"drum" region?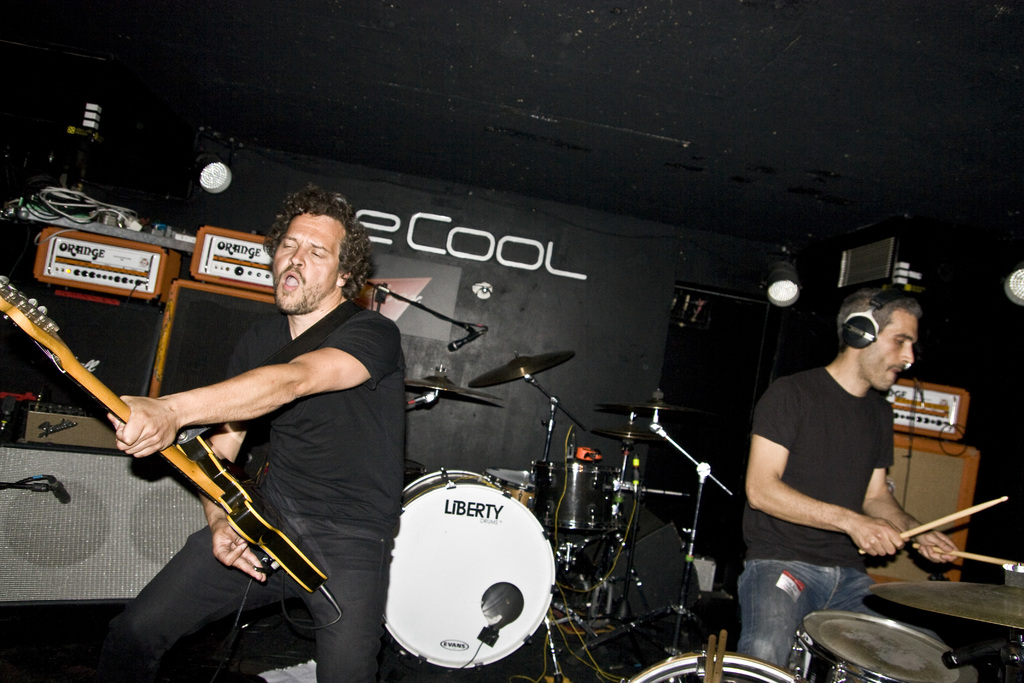
{"left": 616, "top": 643, "right": 796, "bottom": 682}
